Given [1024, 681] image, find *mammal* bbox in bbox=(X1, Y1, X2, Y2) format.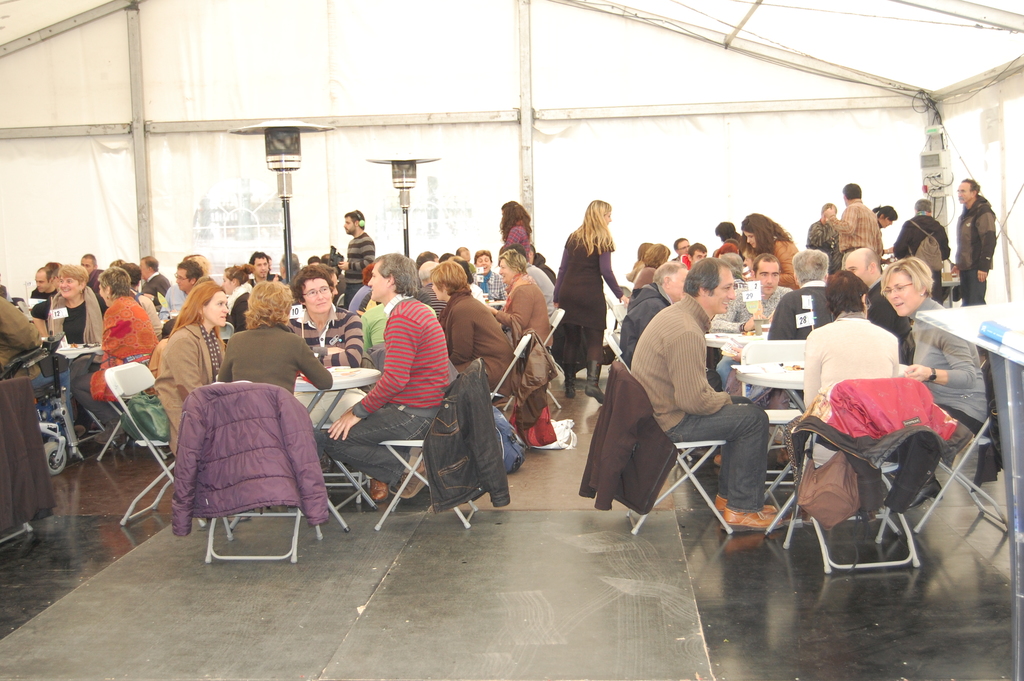
bbox=(895, 199, 950, 304).
